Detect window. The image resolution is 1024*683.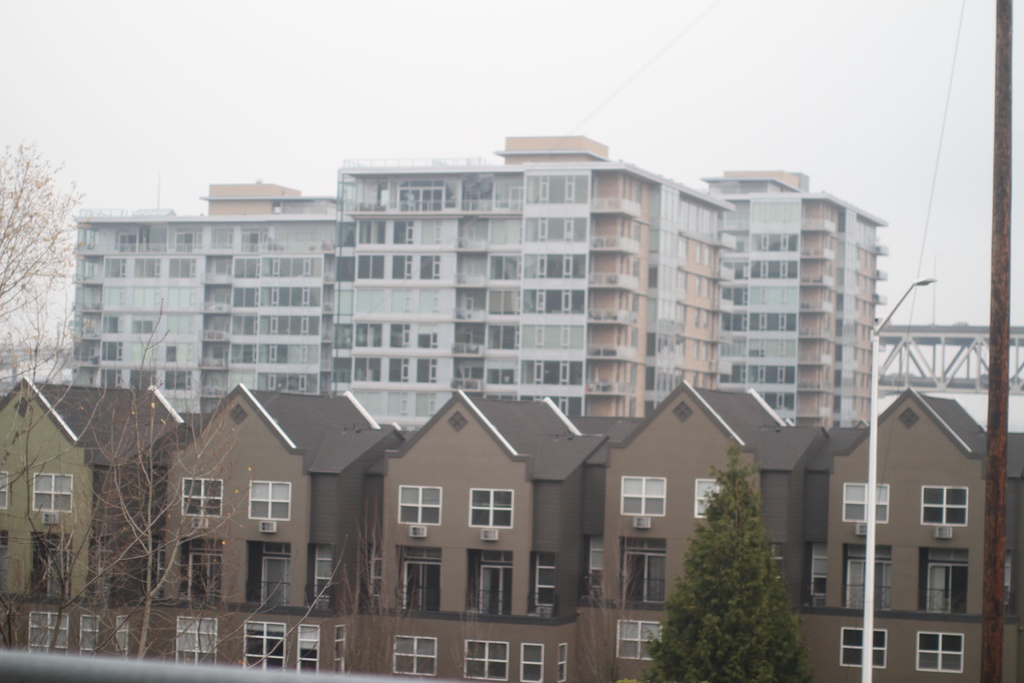
region(170, 258, 193, 276).
